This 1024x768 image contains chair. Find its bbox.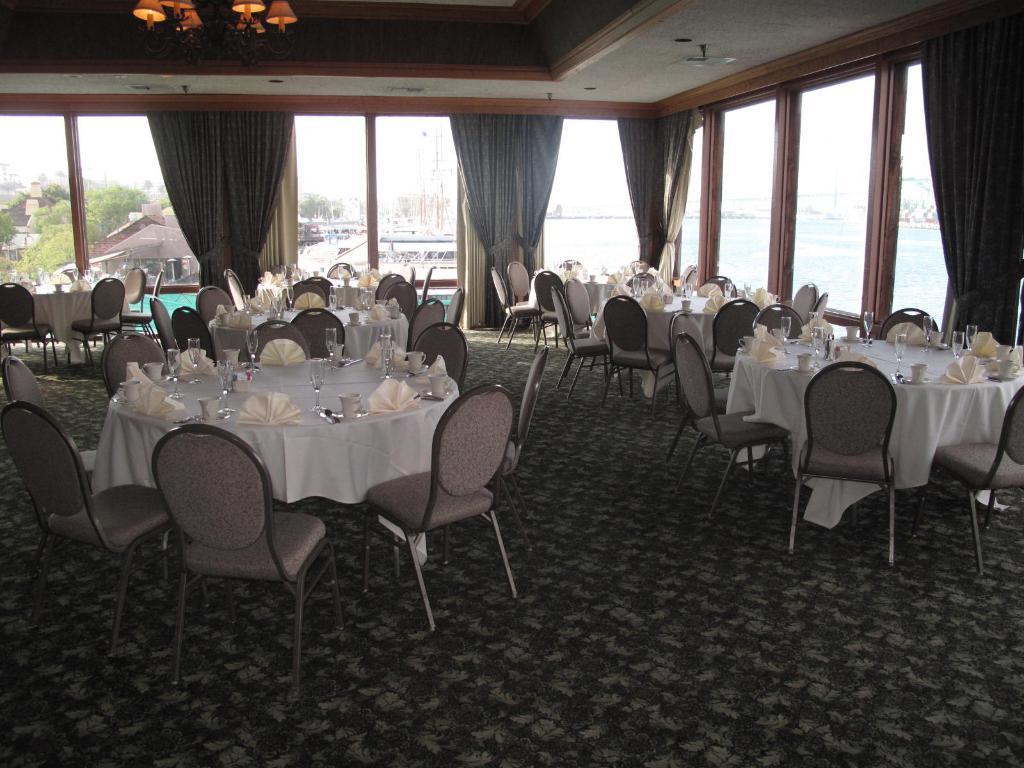
left=697, top=296, right=764, bottom=377.
